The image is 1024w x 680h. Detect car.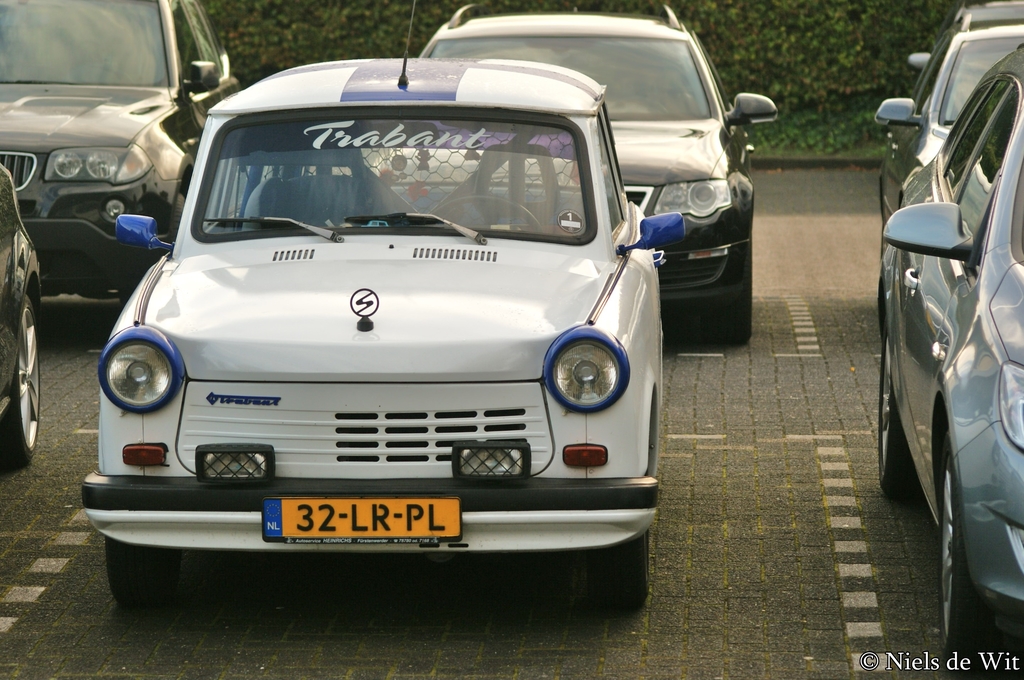
Detection: [872, 0, 1023, 248].
